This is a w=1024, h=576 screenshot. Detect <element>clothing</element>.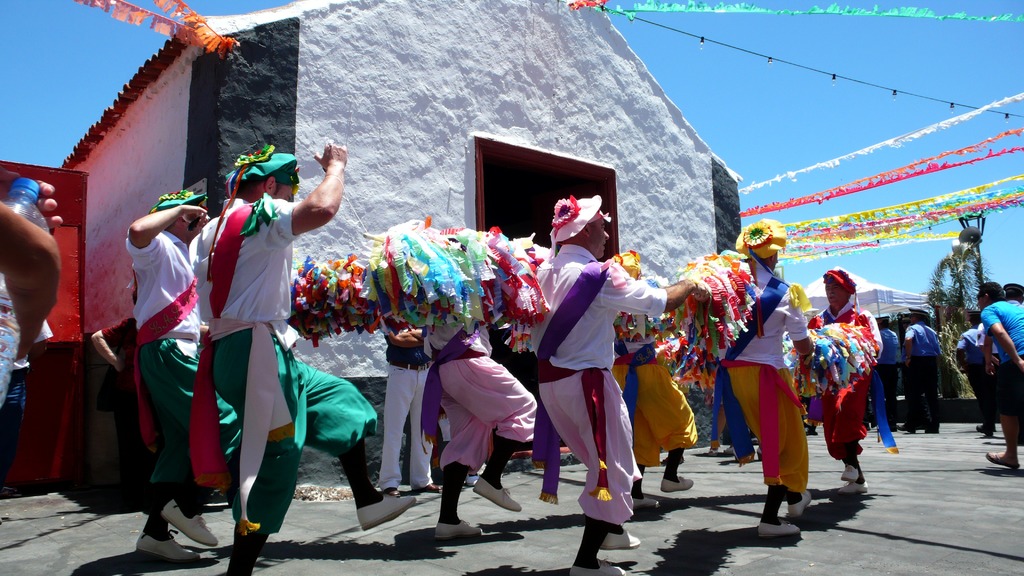
box=[189, 192, 299, 509].
